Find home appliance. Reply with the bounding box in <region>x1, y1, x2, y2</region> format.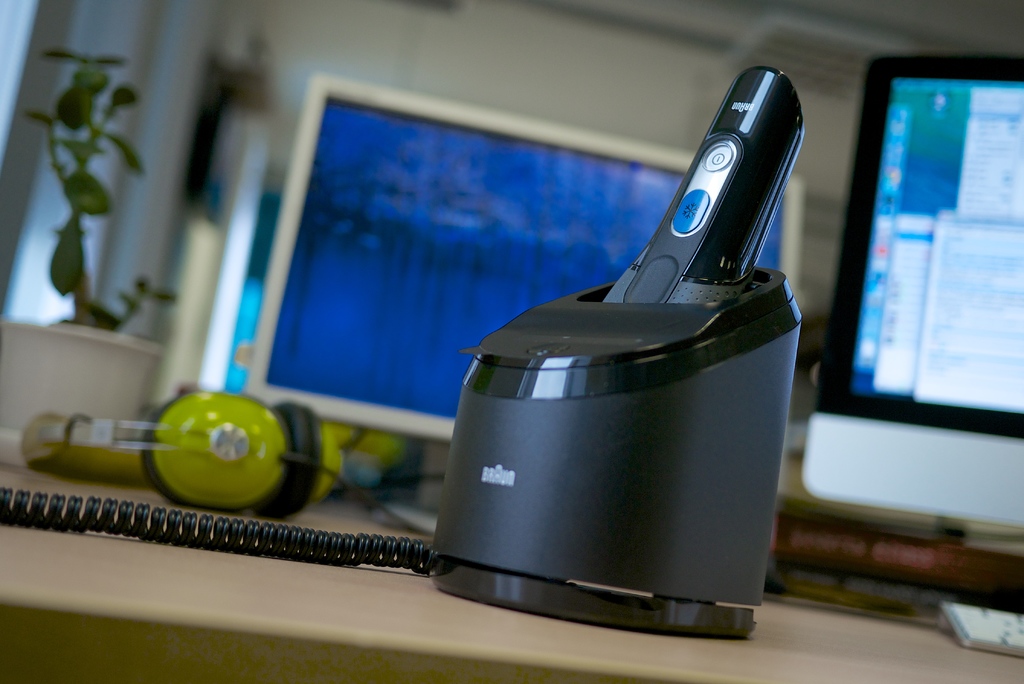
<region>802, 53, 1023, 529</region>.
